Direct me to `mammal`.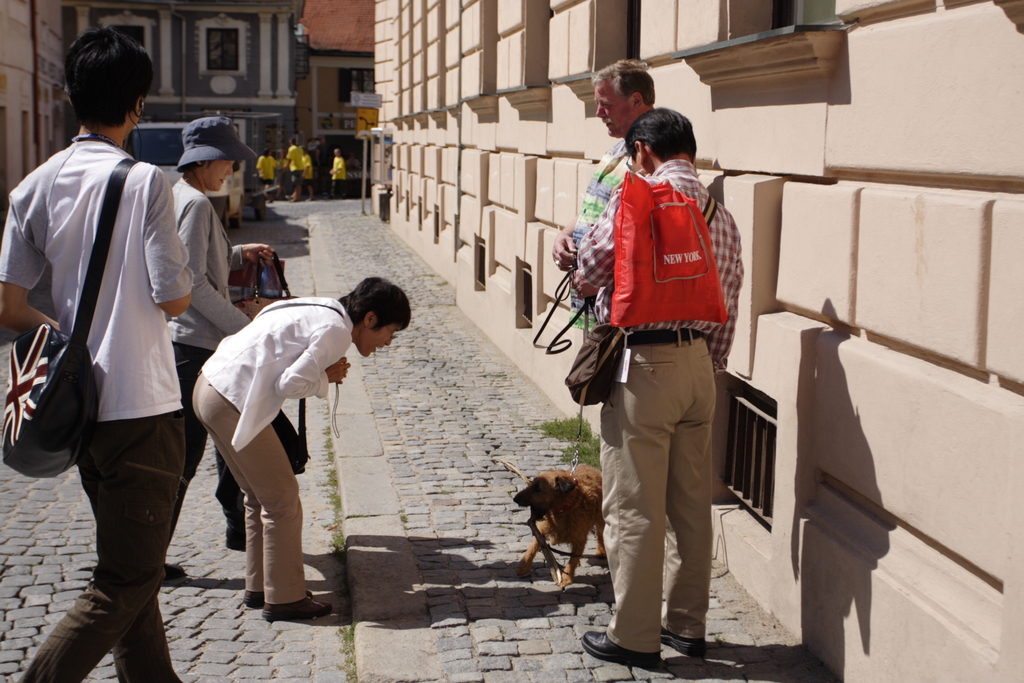
Direction: l=284, t=138, r=306, b=202.
